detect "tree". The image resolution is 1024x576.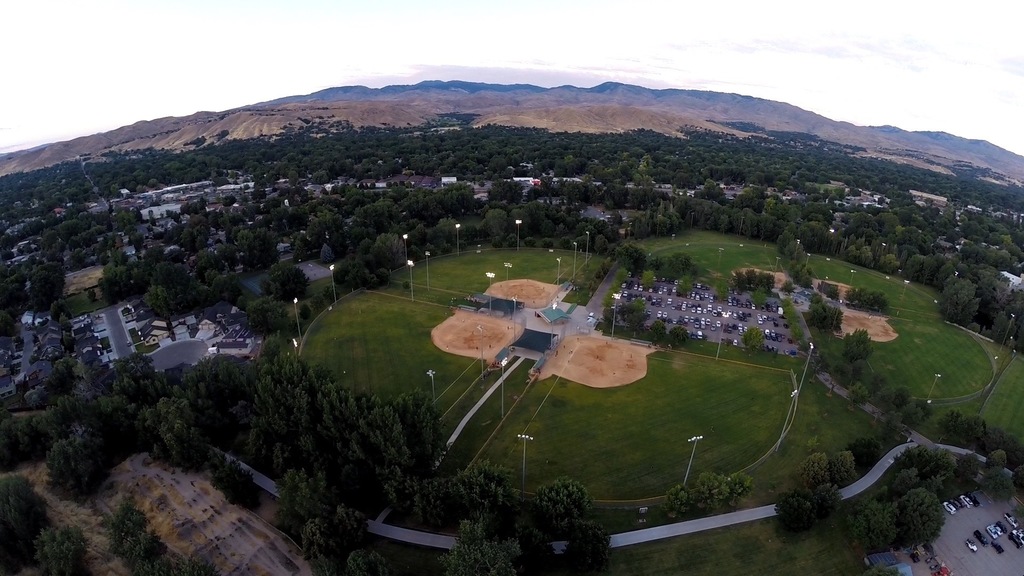
737,264,773,294.
